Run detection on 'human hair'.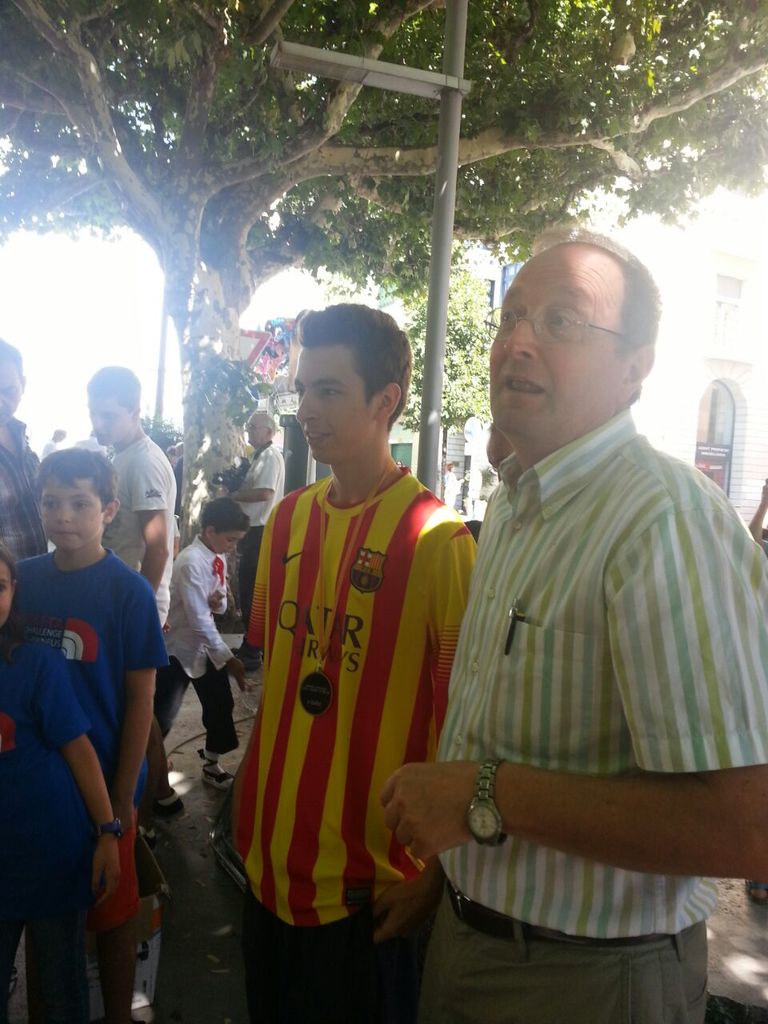
Result: (202, 493, 250, 537).
